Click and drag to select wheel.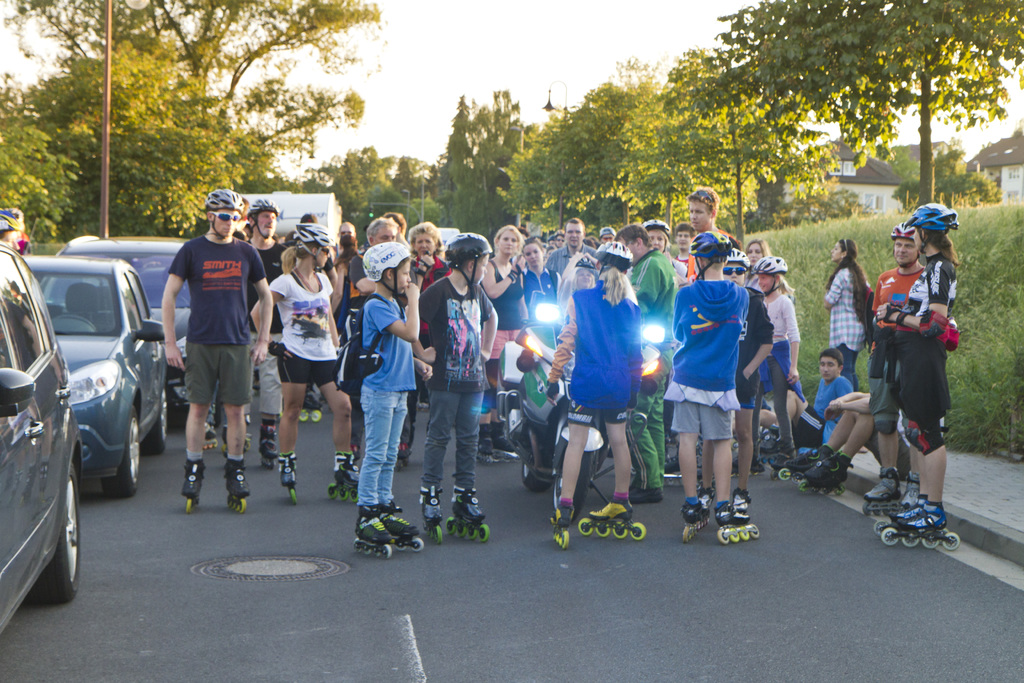
Selection: 632:524:644:539.
